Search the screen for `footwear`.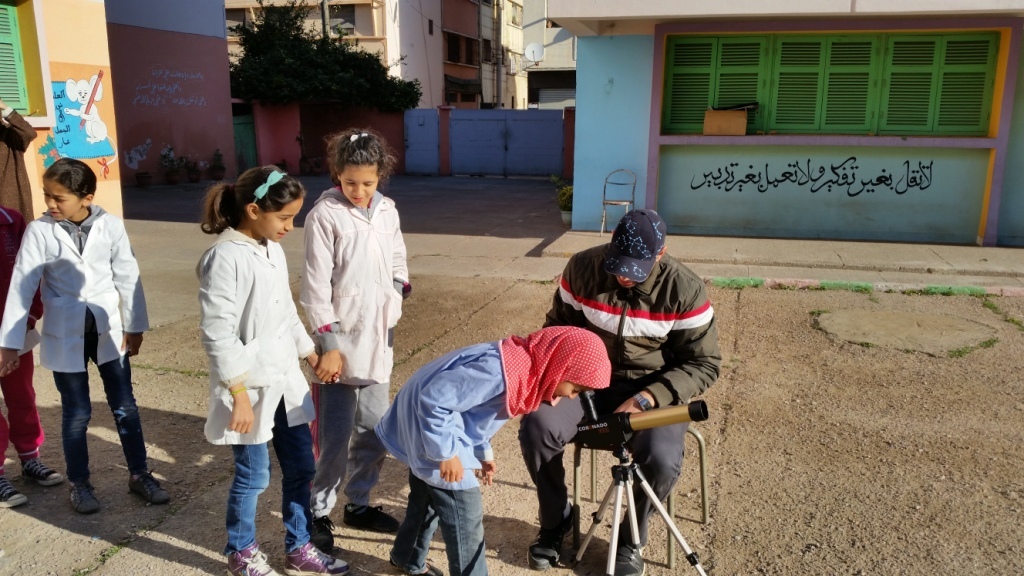
Found at locate(340, 503, 404, 530).
